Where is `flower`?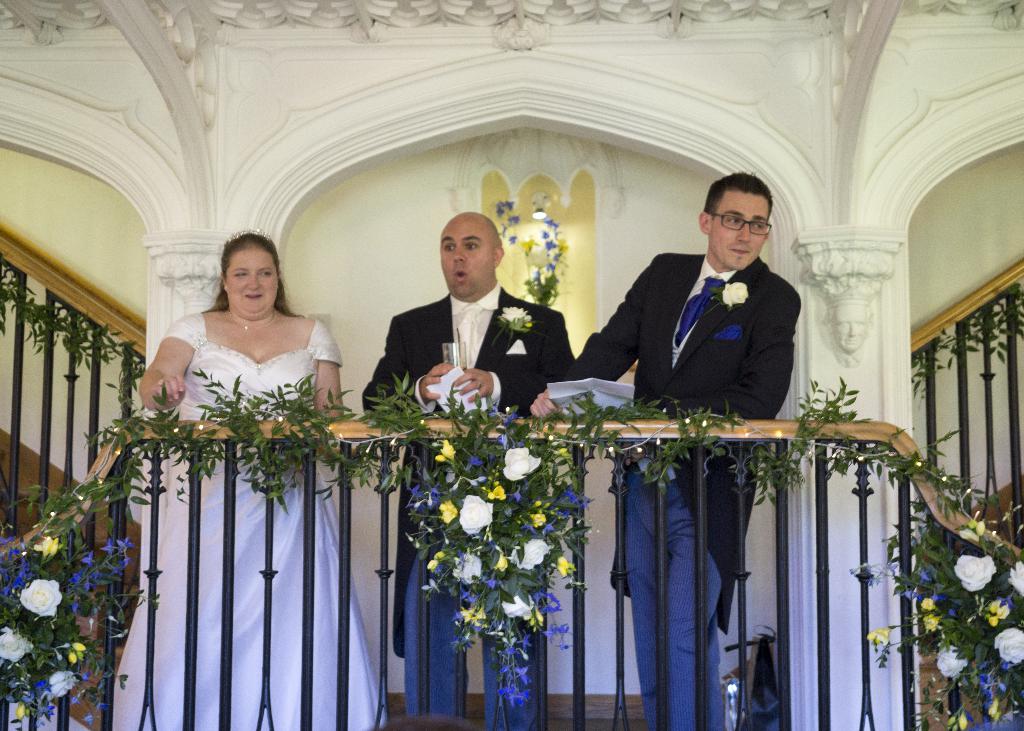
left=36, top=699, right=54, bottom=721.
